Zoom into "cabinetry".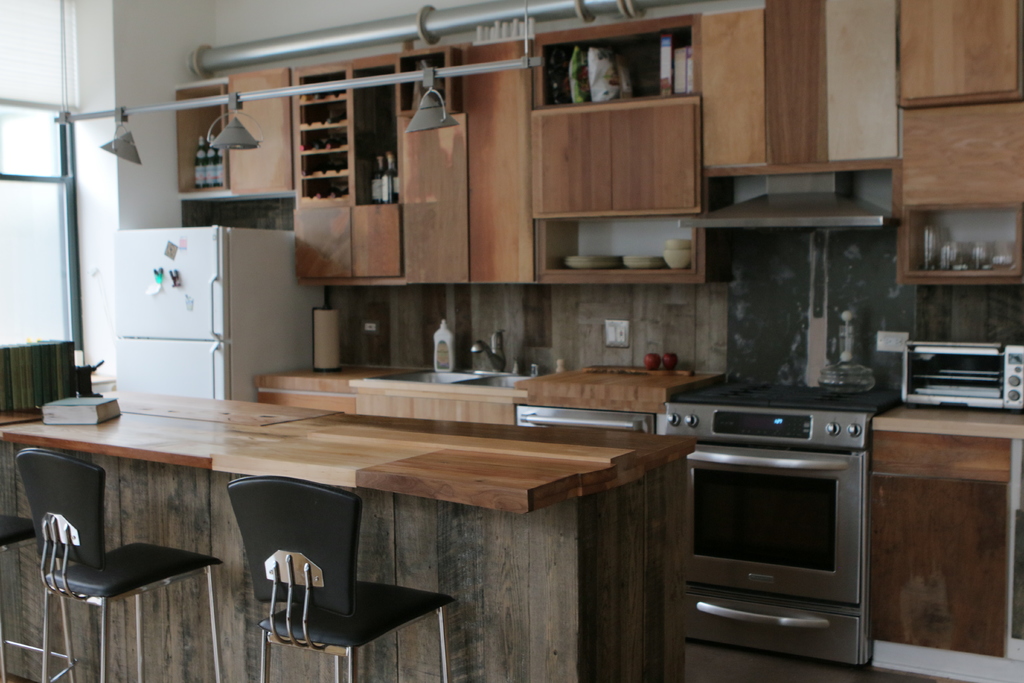
Zoom target: 888/0/1023/284.
